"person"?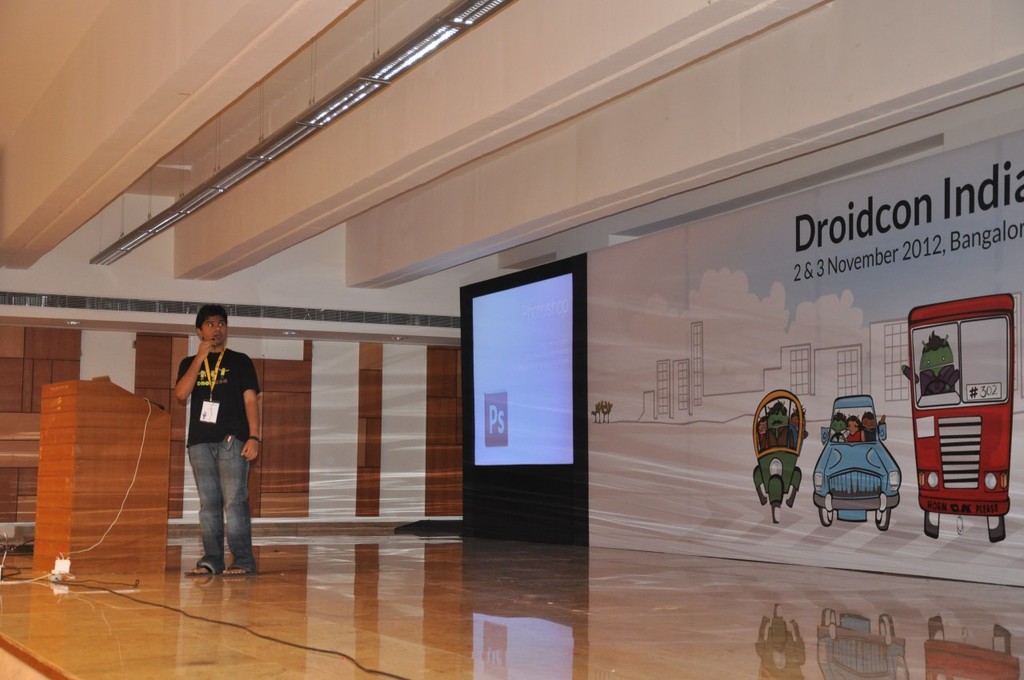
pyautogui.locateOnScreen(896, 337, 958, 395)
